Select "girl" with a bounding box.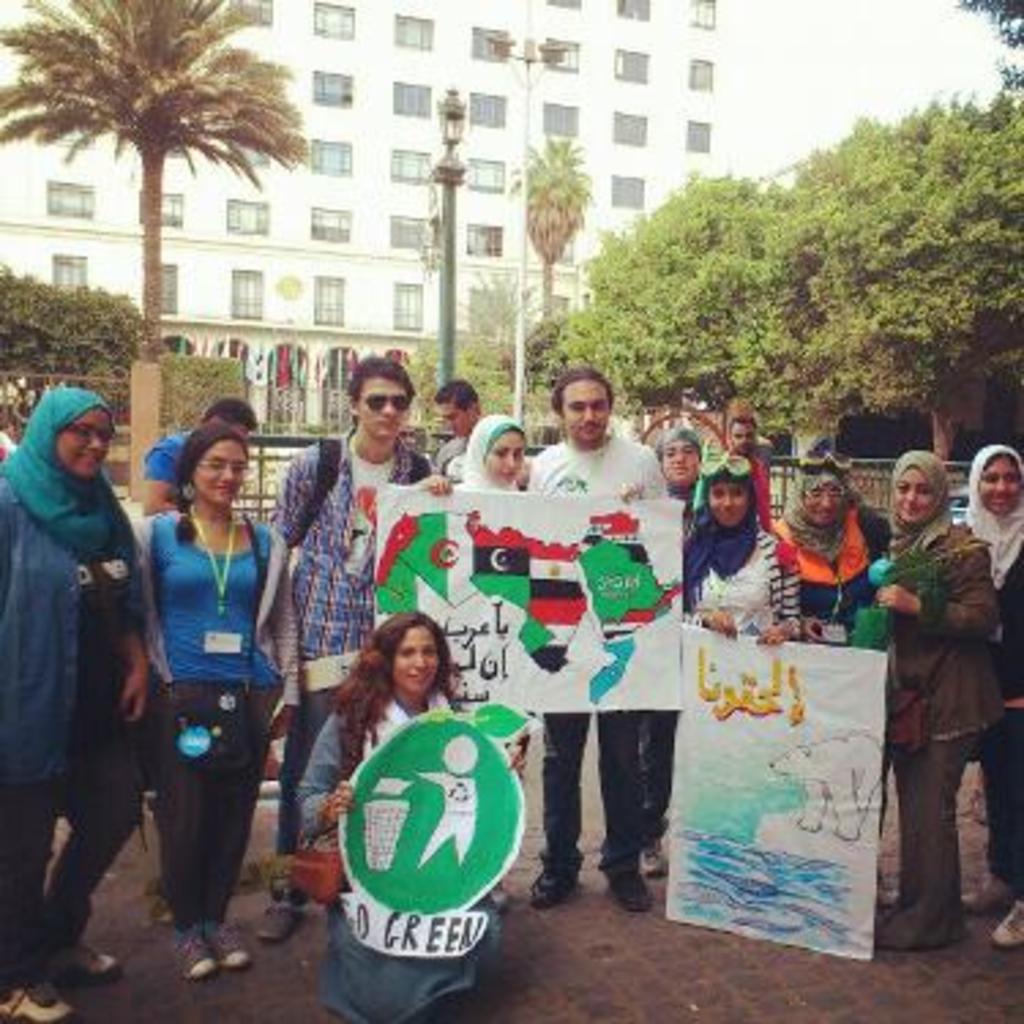
locate(674, 451, 786, 634).
